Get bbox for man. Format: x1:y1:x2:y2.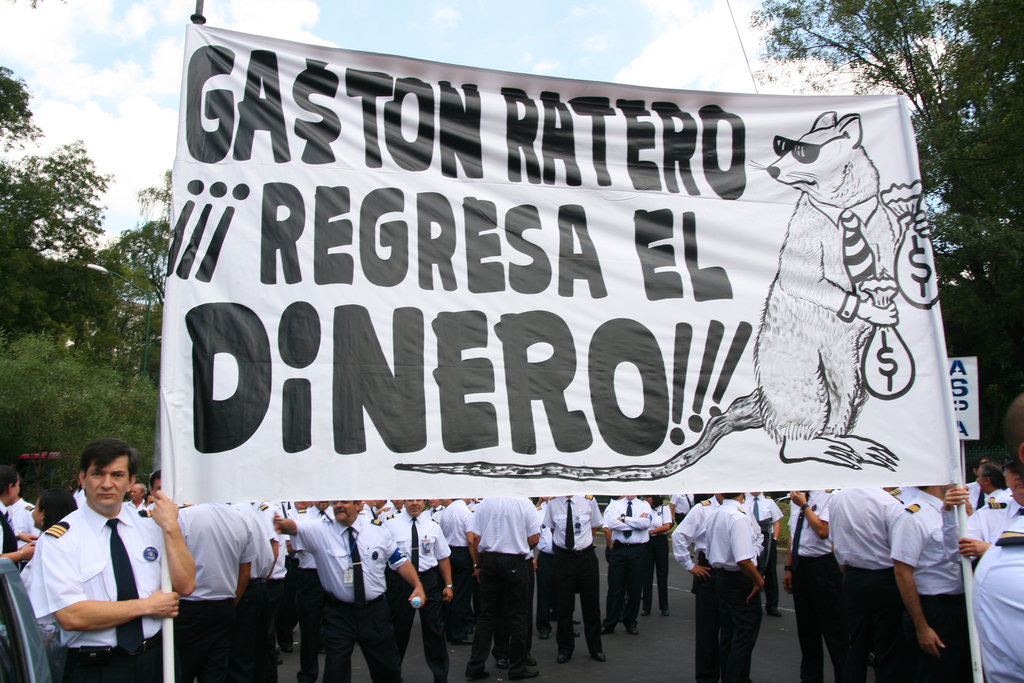
22:441:192:674.
